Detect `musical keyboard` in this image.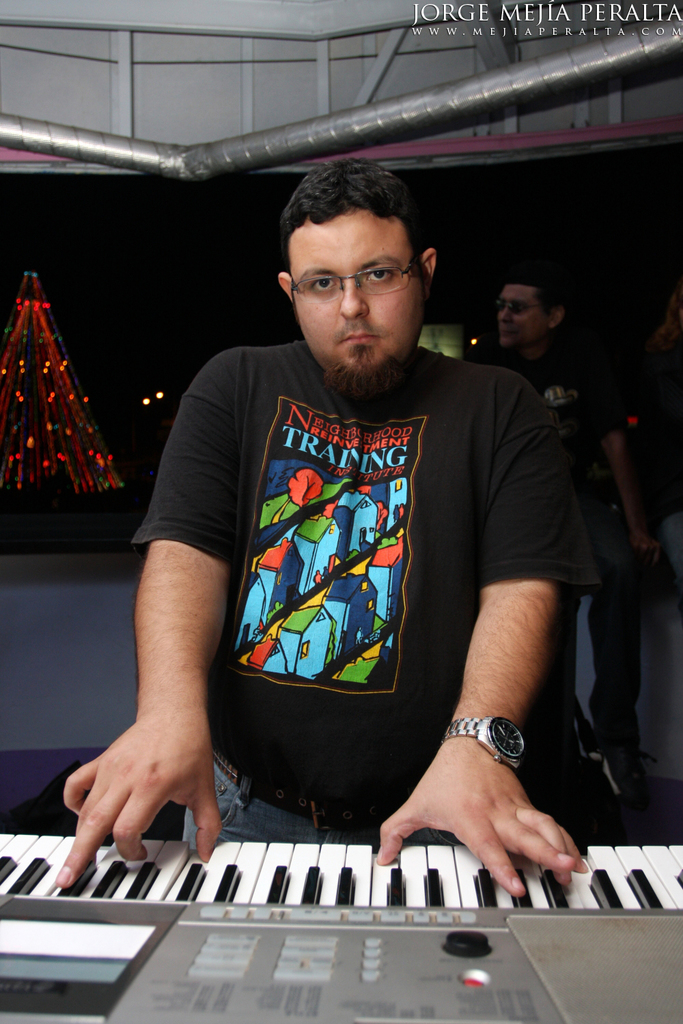
Detection: bbox(0, 832, 682, 1023).
